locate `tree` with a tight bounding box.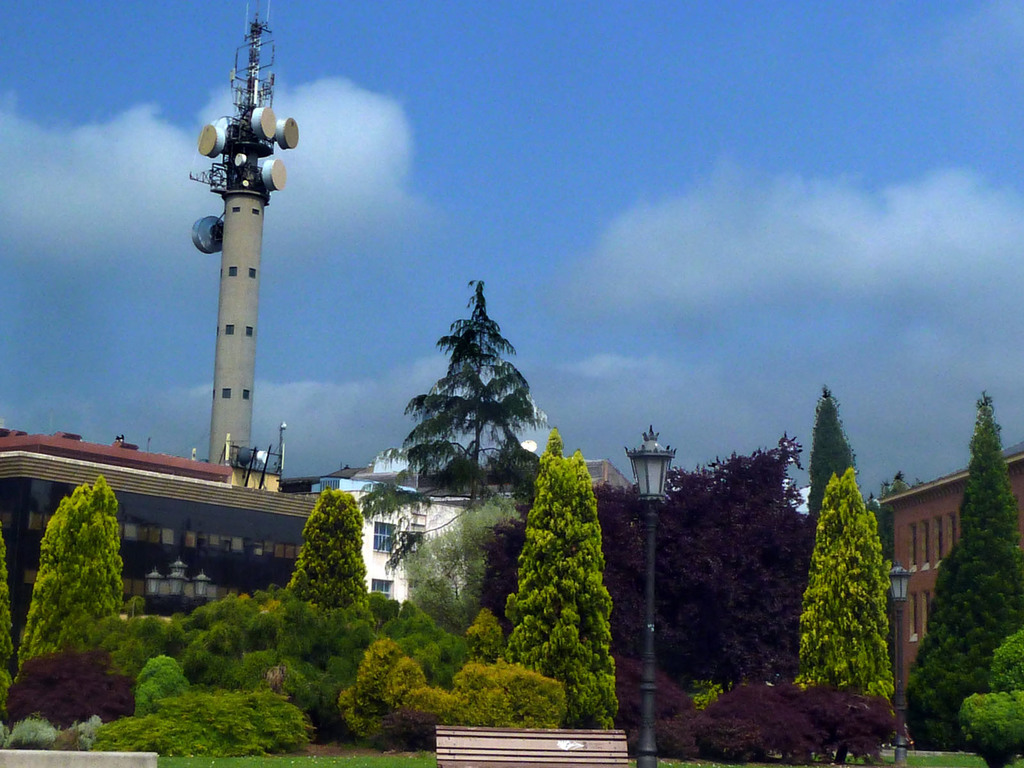
{"left": 393, "top": 265, "right": 549, "bottom": 570}.
